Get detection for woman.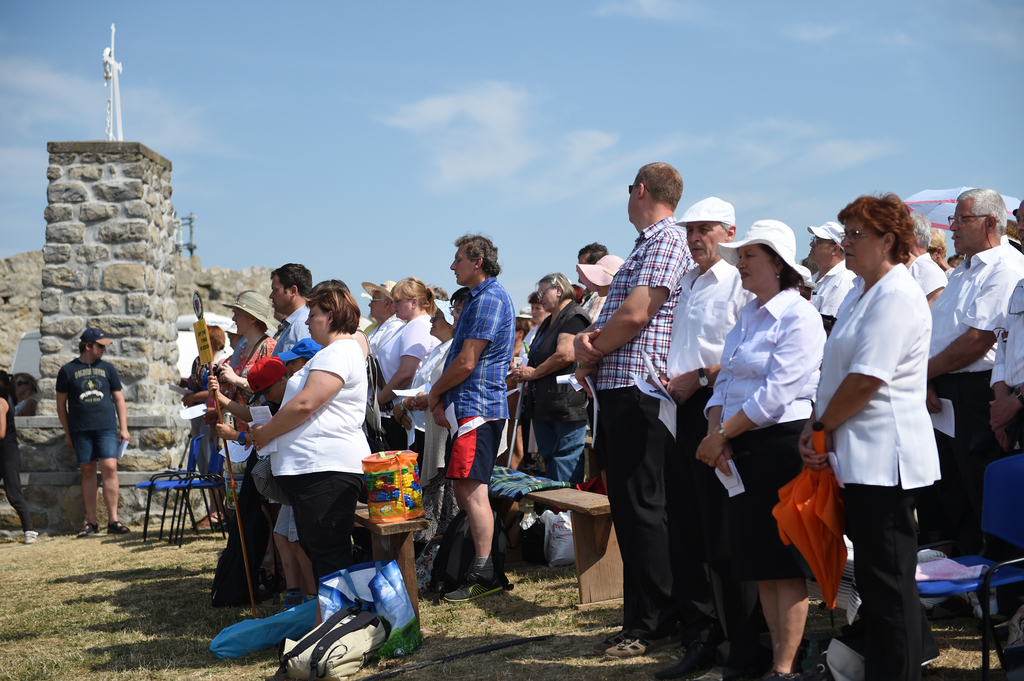
Detection: bbox=(421, 298, 455, 488).
